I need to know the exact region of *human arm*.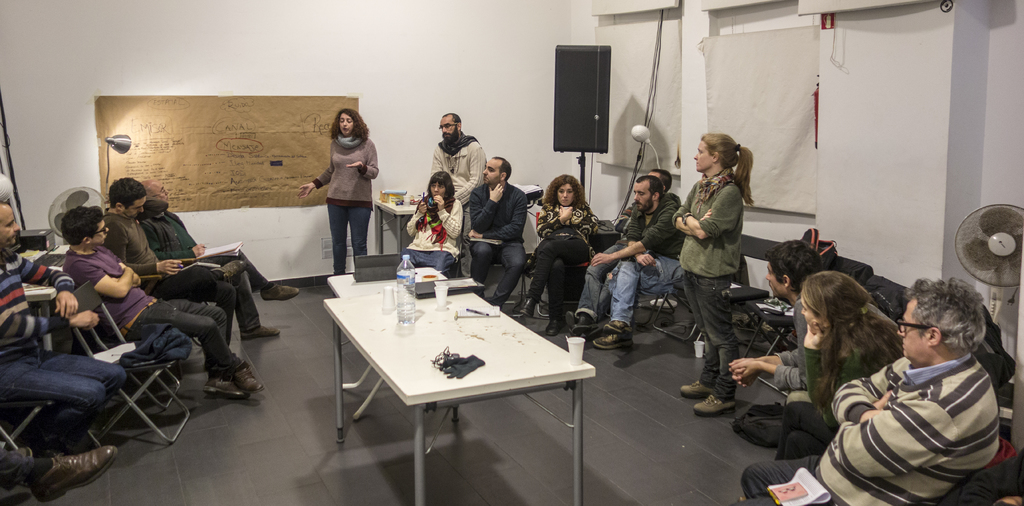
Region: l=70, t=257, r=131, b=298.
